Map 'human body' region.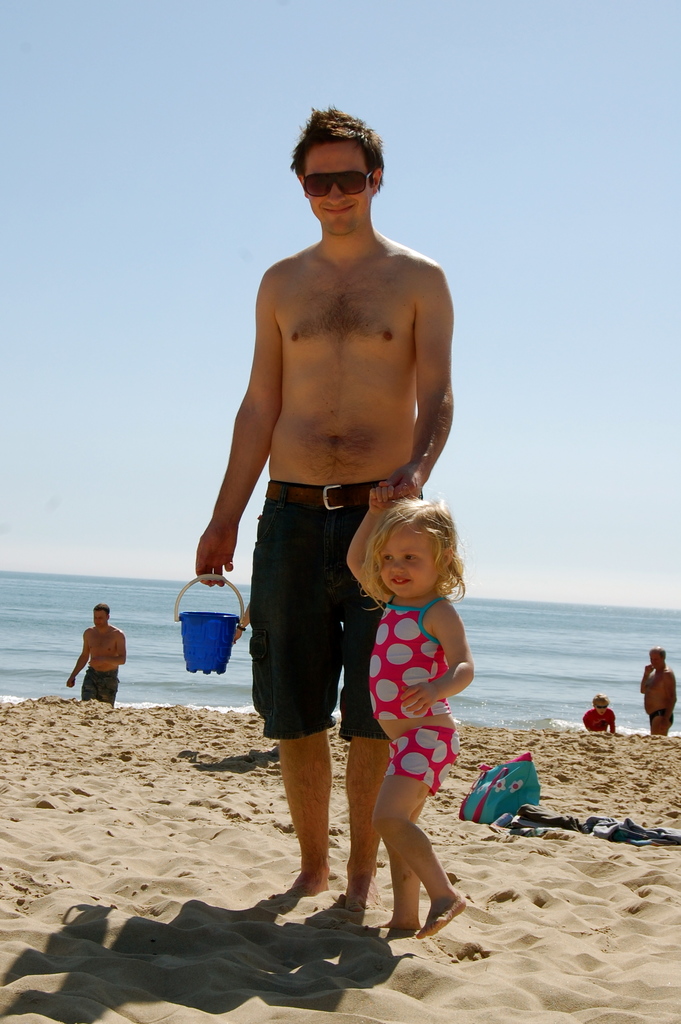
Mapped to 638:646:680:734.
